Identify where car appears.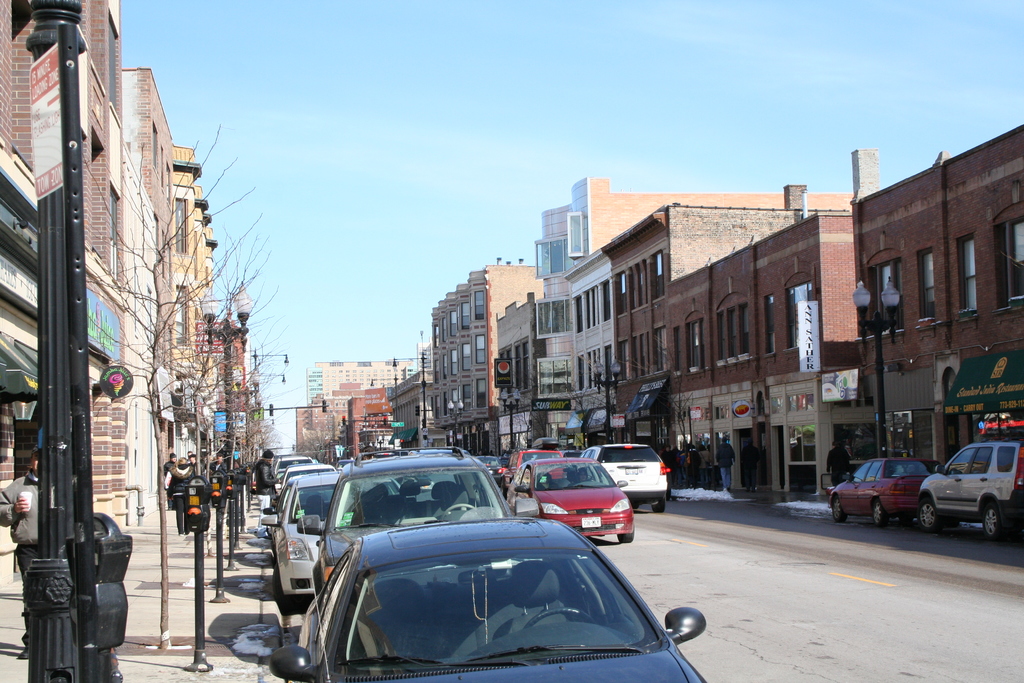
Appears at x1=268 y1=457 x2=314 y2=474.
